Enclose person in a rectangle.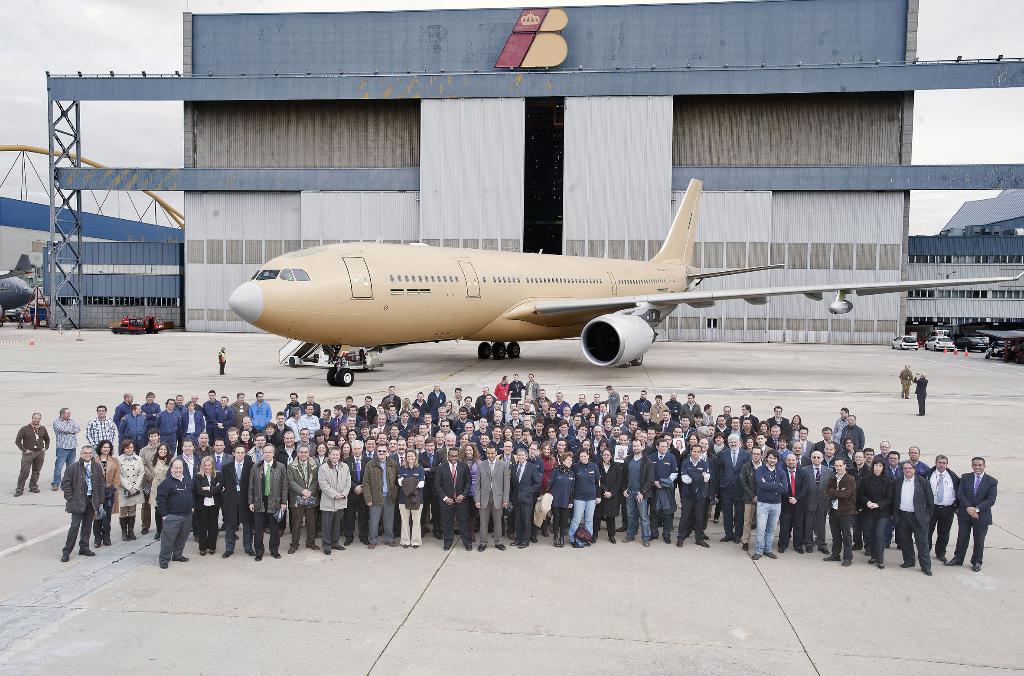
locate(191, 432, 214, 474).
